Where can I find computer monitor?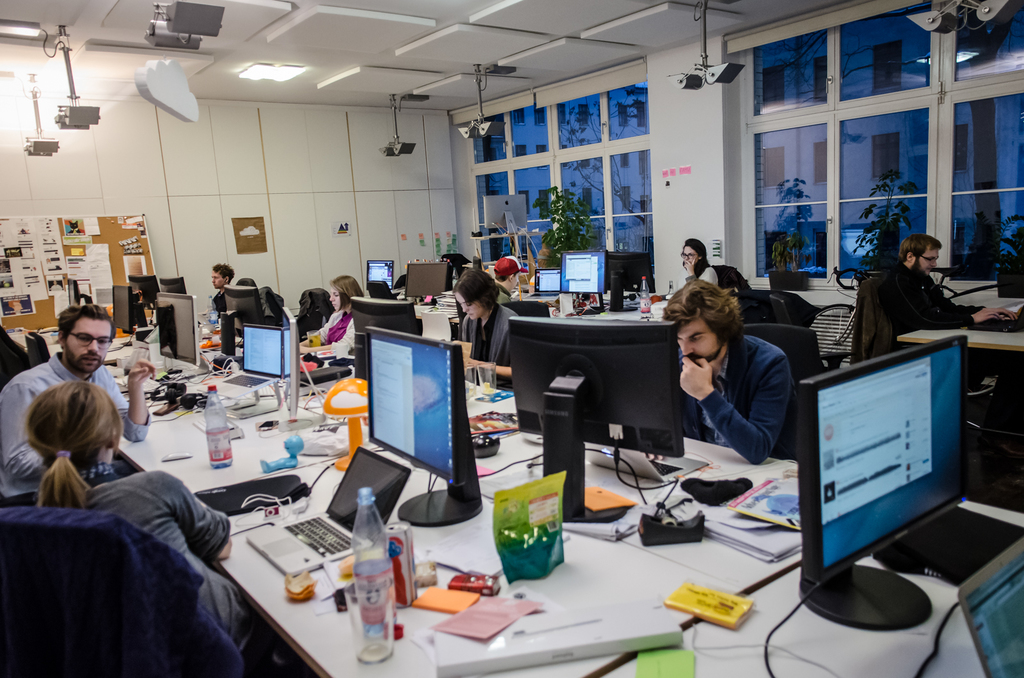
You can find it at [x1=126, y1=274, x2=164, y2=323].
